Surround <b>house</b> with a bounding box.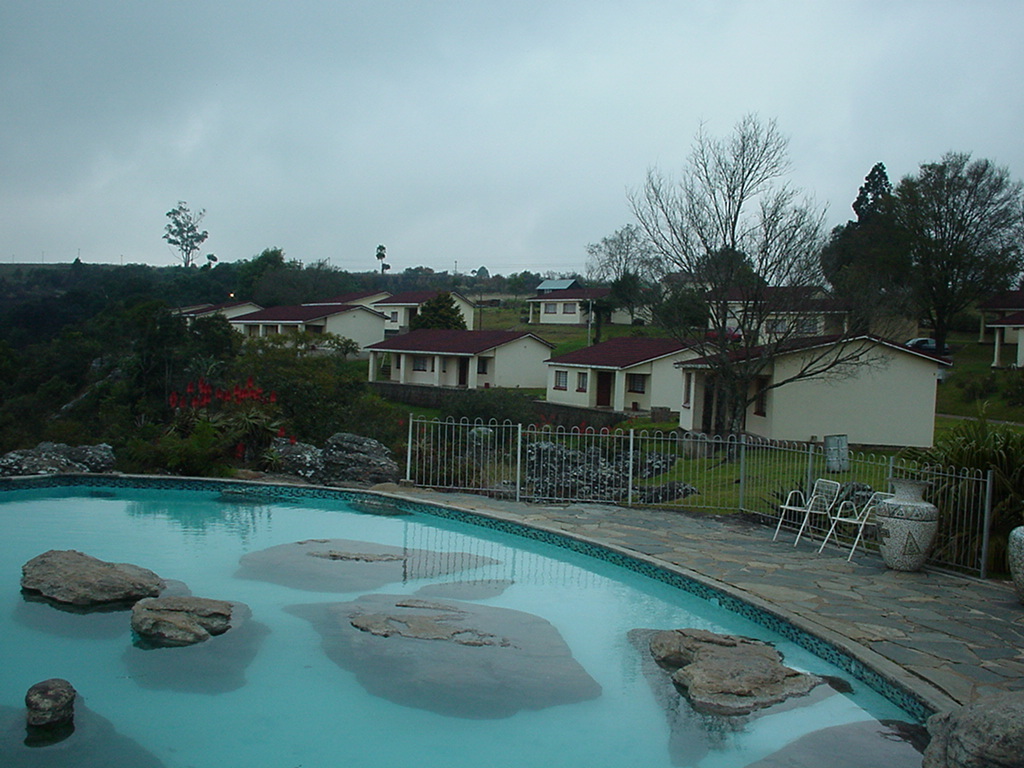
(729,317,955,482).
